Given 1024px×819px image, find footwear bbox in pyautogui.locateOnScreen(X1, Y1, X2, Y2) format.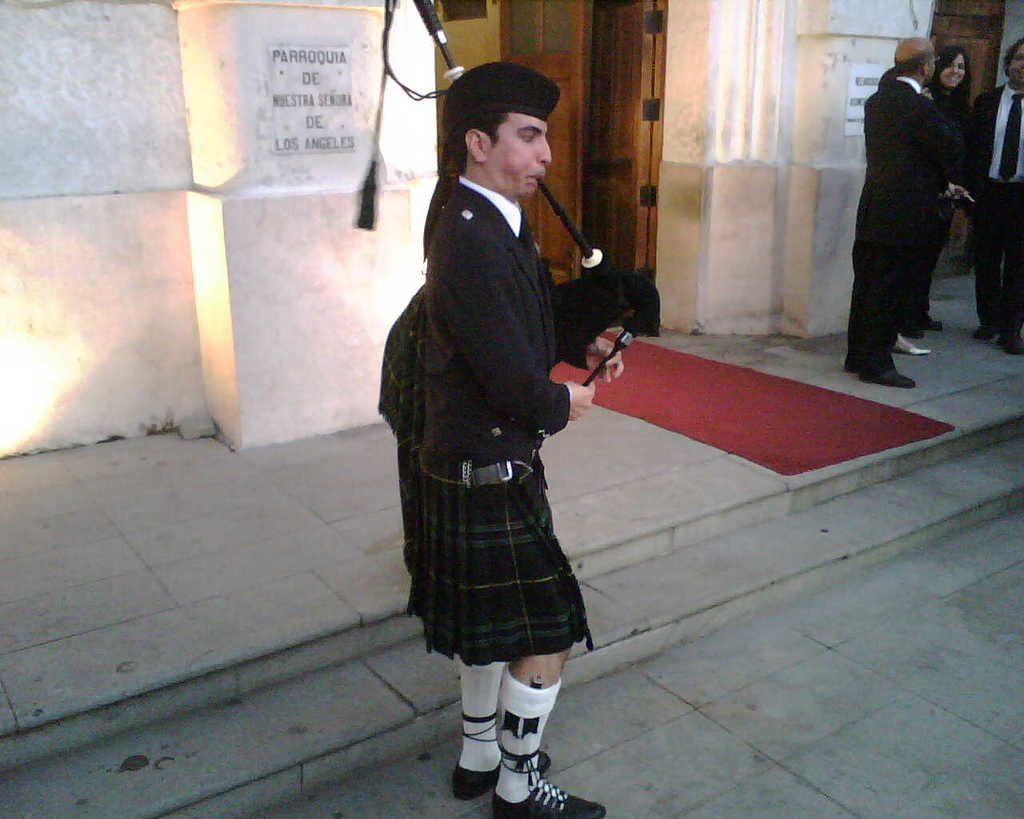
pyautogui.locateOnScreen(844, 358, 914, 391).
